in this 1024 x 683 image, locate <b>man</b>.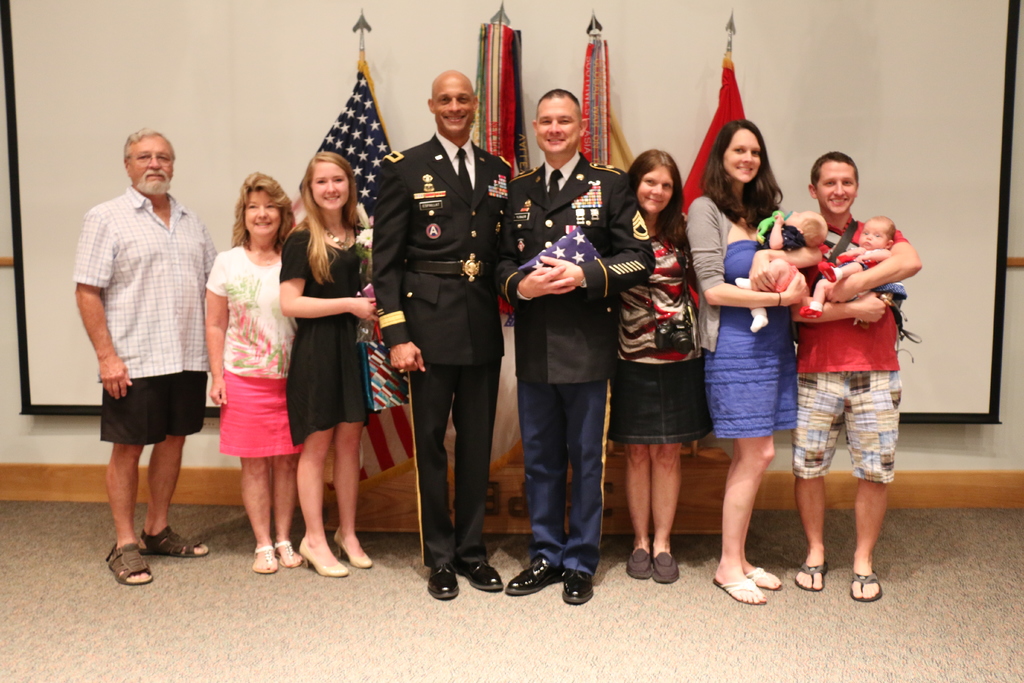
Bounding box: locate(67, 112, 218, 573).
